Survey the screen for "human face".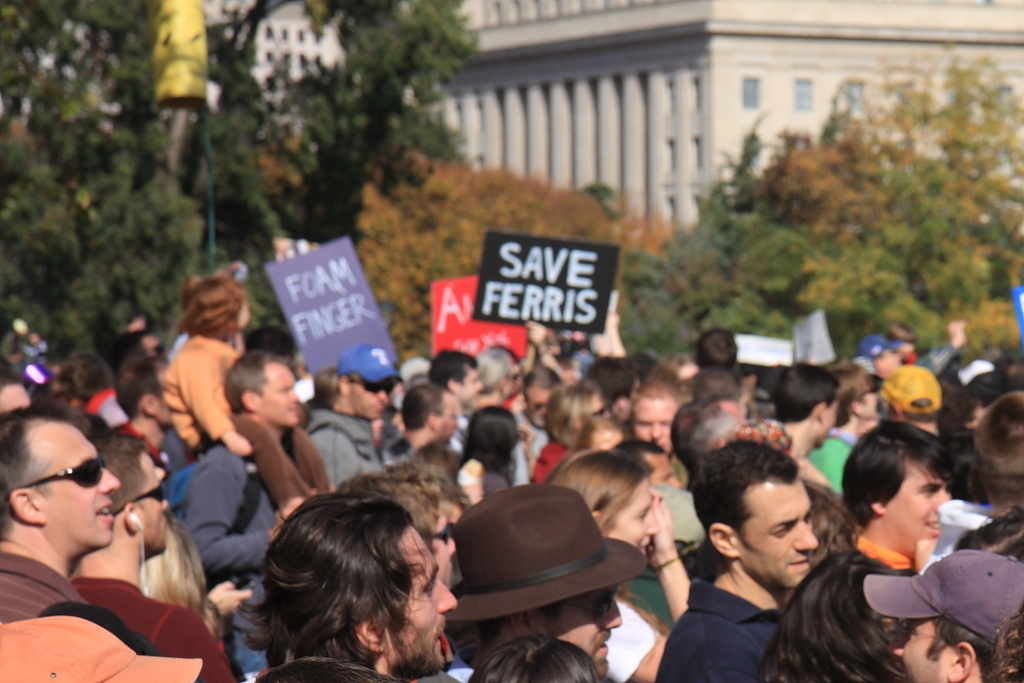
Survey found: (889,461,948,549).
